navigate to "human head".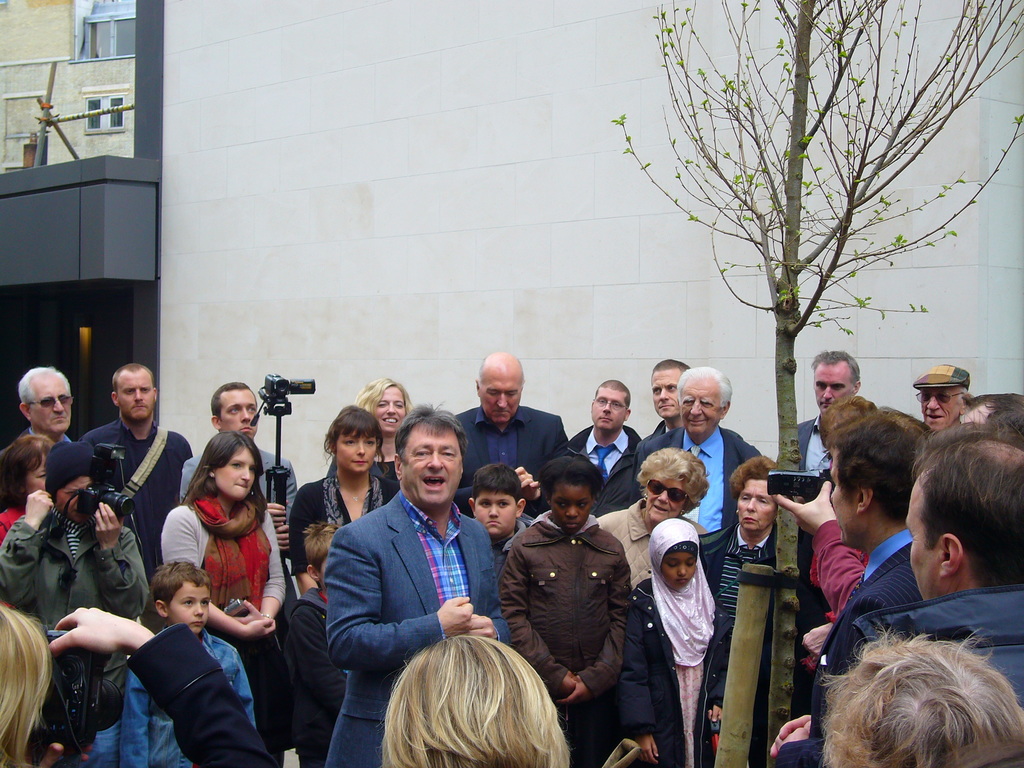
Navigation target: box(916, 365, 966, 438).
